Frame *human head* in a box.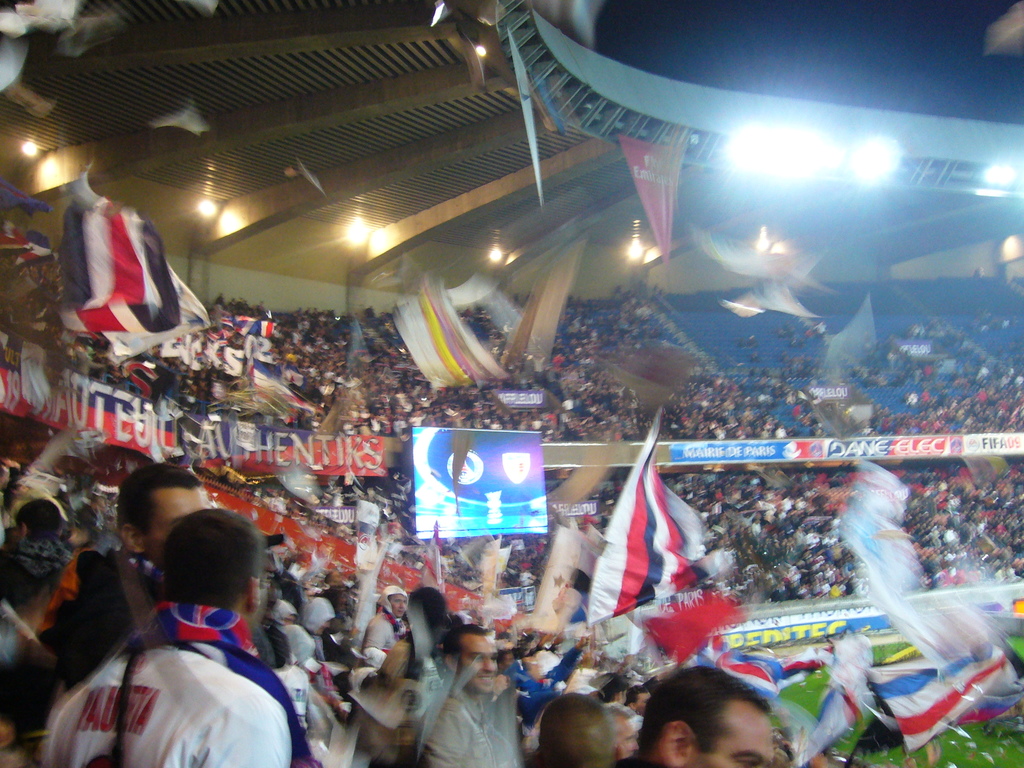
bbox(604, 701, 639, 759).
